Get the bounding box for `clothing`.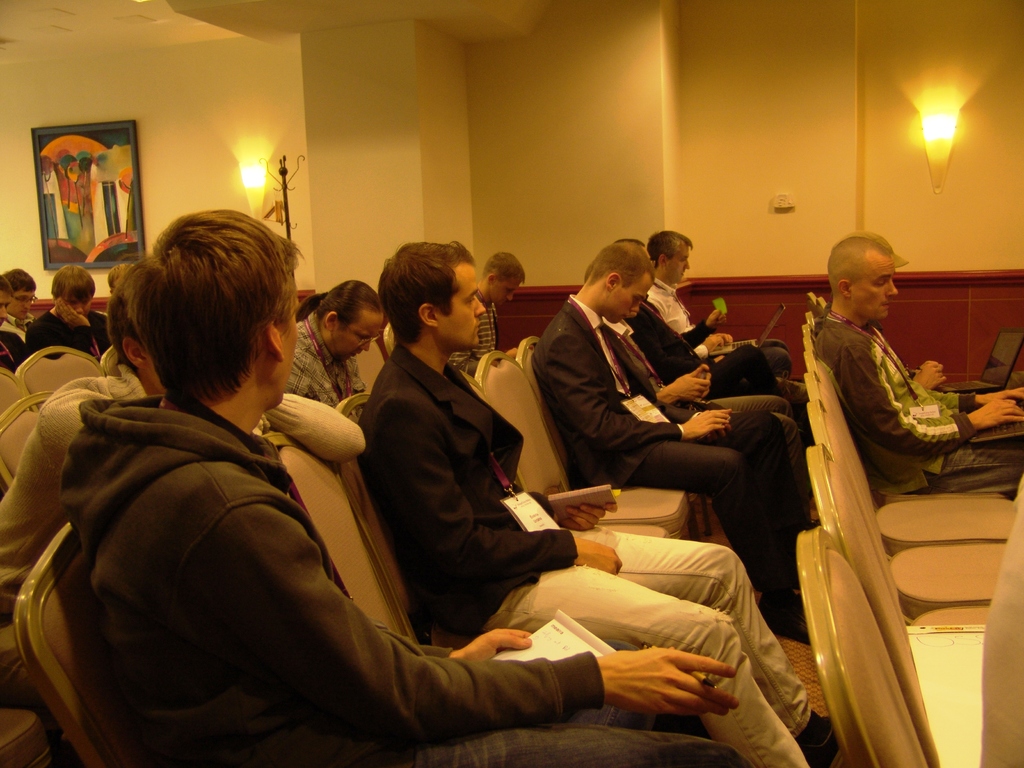
0/327/24/368.
